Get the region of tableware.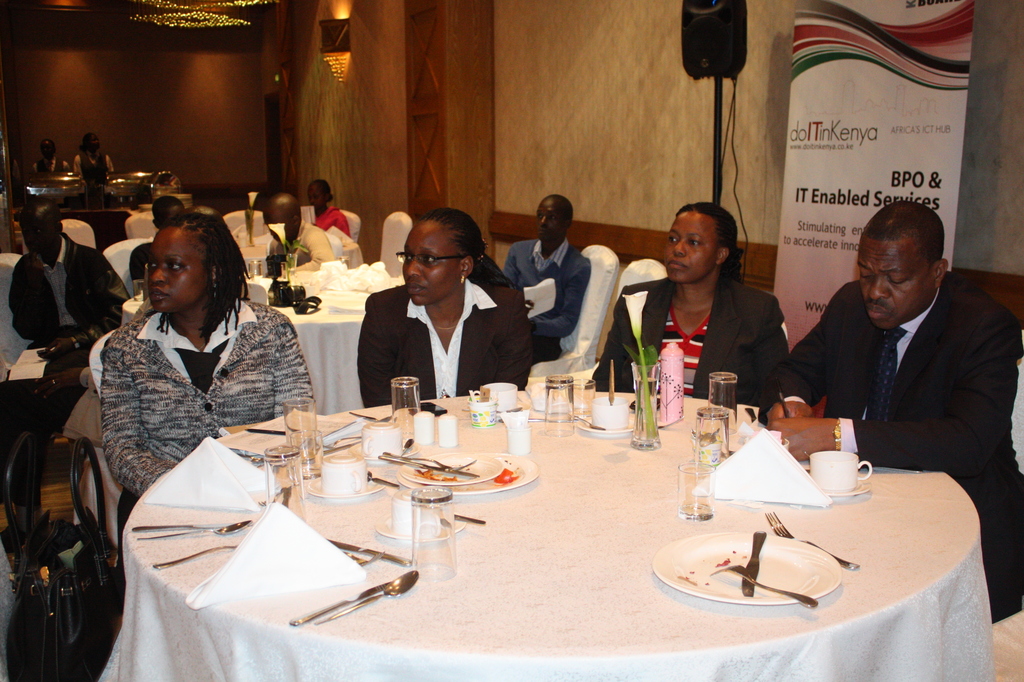
box=[441, 512, 484, 524].
